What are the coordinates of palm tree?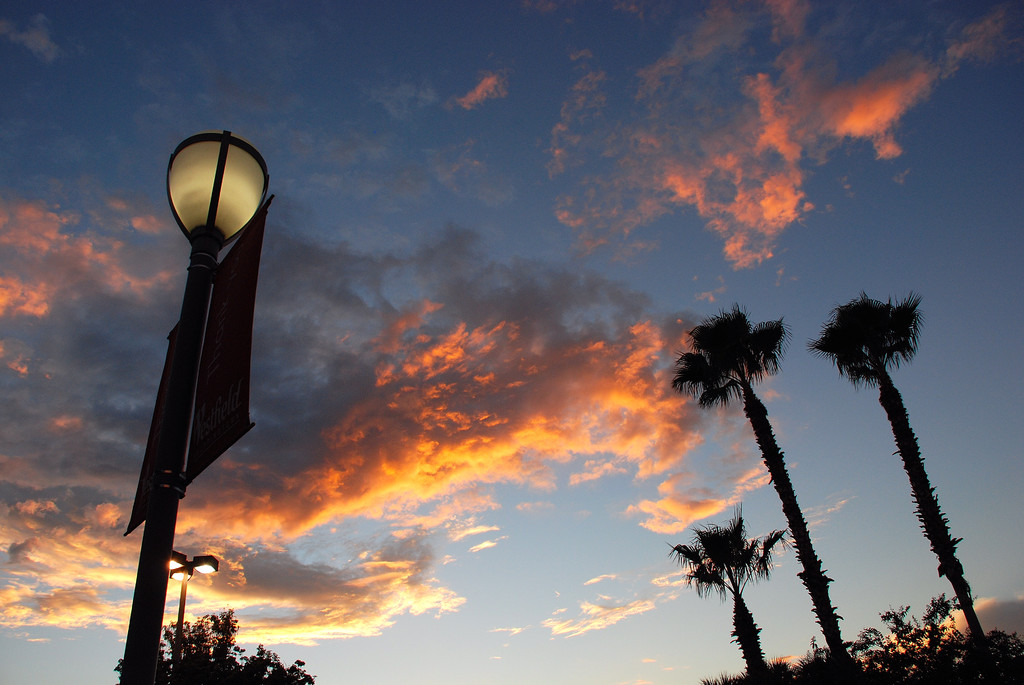
bbox(658, 487, 809, 683).
